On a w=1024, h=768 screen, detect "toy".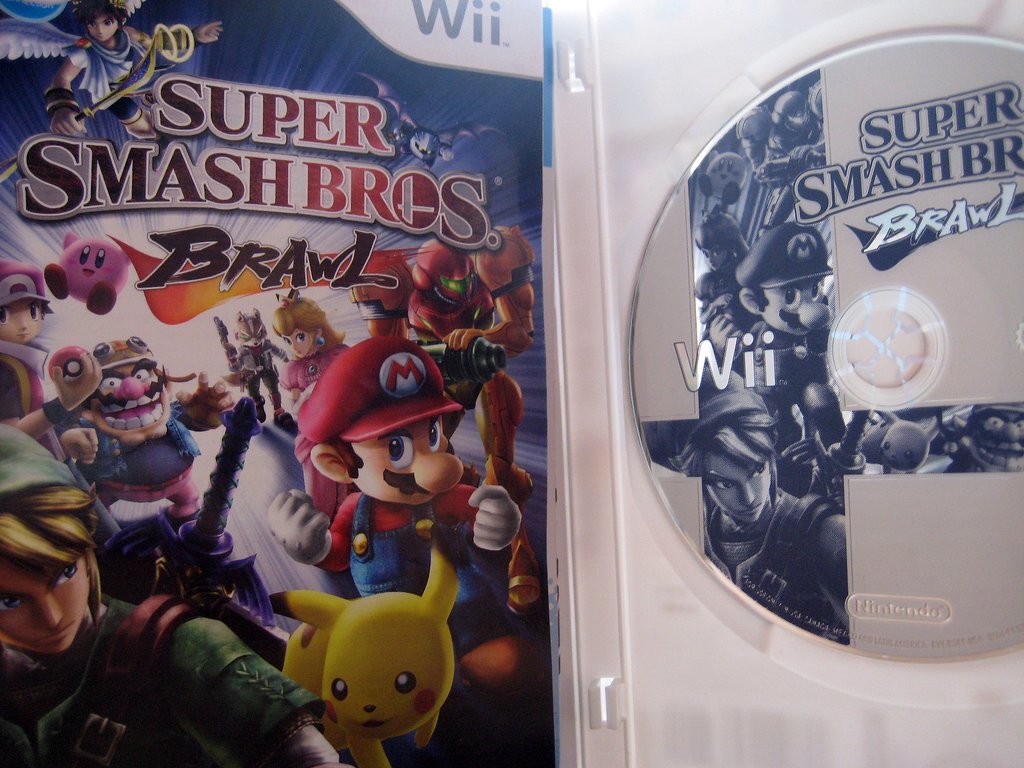
(left=2, top=269, right=99, bottom=561).
